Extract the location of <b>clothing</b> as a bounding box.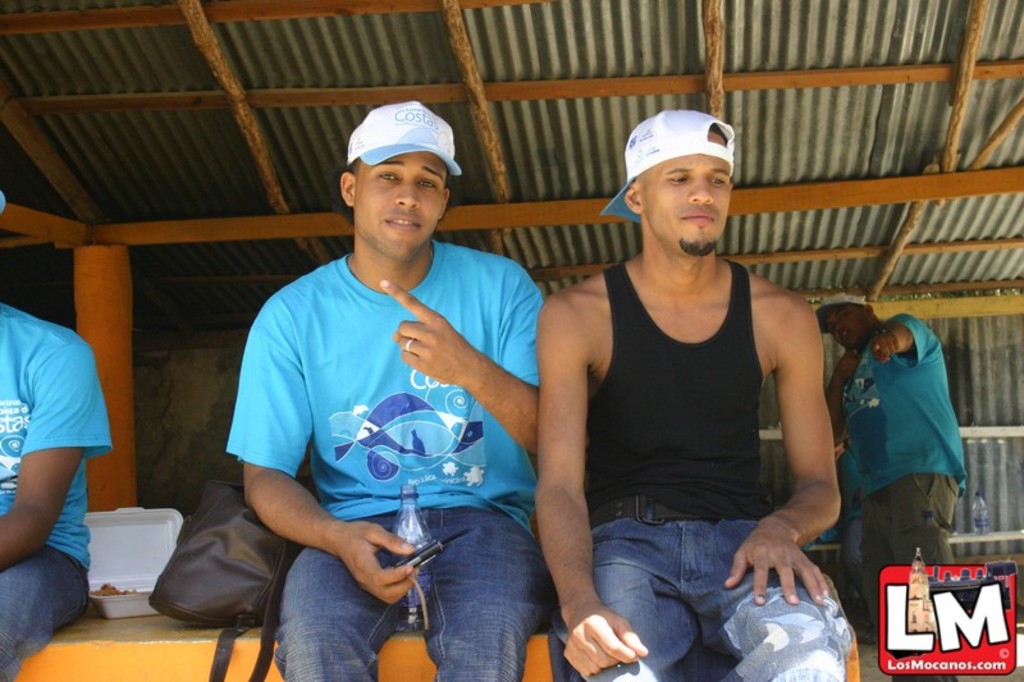
box=[826, 308, 970, 605].
